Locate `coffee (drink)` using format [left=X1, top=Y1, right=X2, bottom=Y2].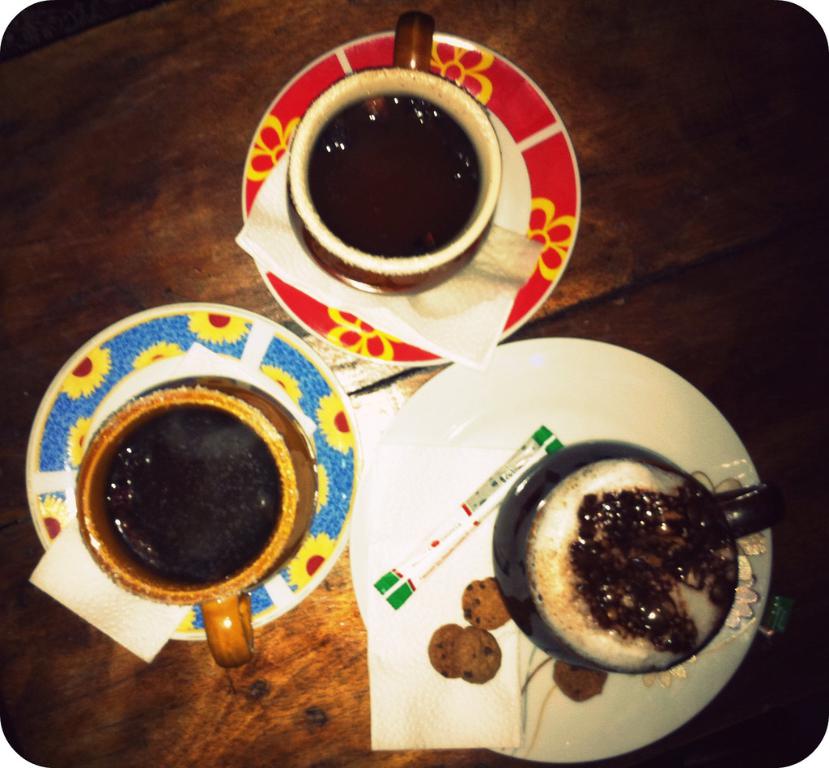
[left=508, top=432, right=712, bottom=696].
